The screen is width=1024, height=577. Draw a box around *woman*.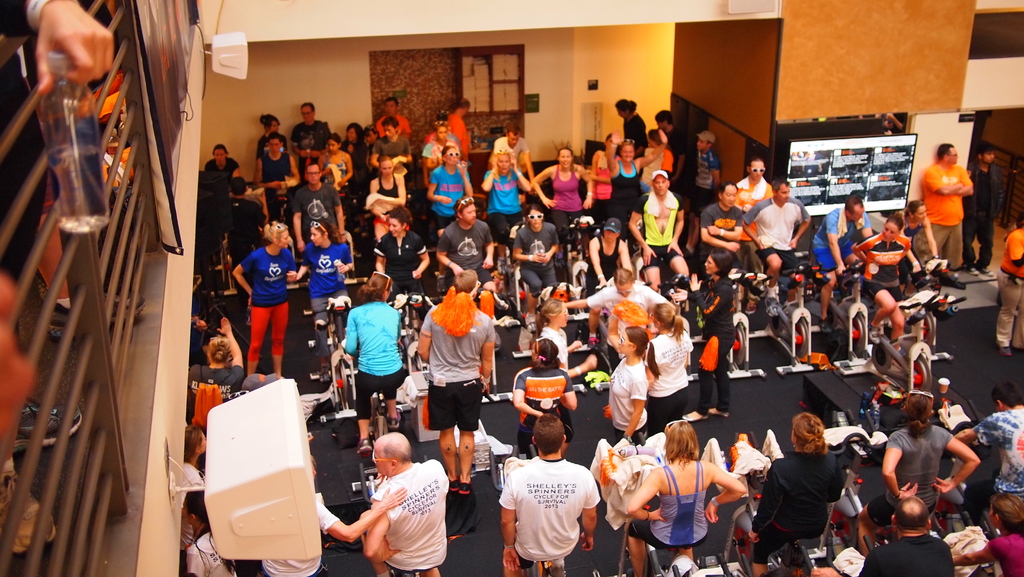
Rect(854, 391, 980, 560).
